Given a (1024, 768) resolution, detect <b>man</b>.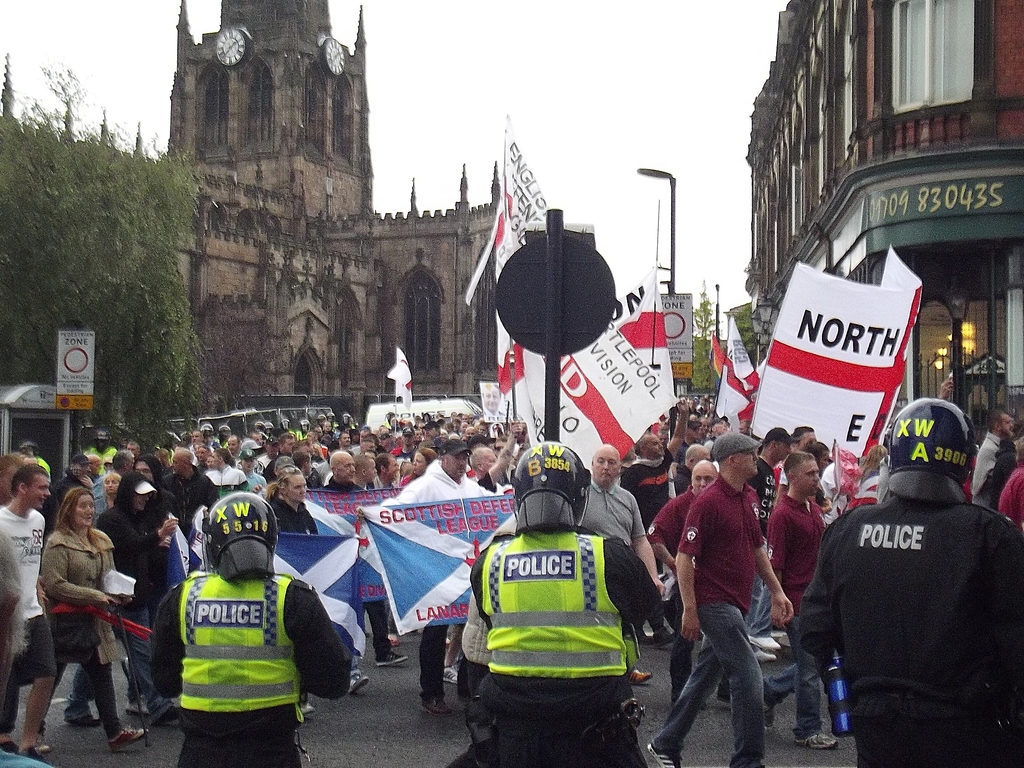
left=631, top=460, right=724, bottom=692.
